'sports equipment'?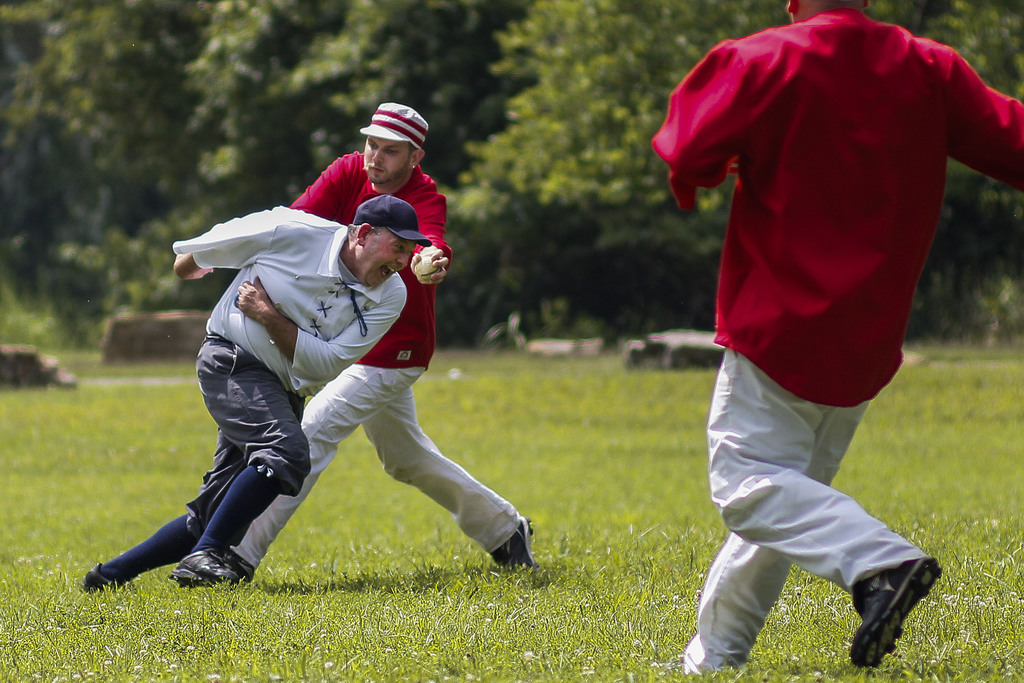
box=[416, 255, 442, 281]
